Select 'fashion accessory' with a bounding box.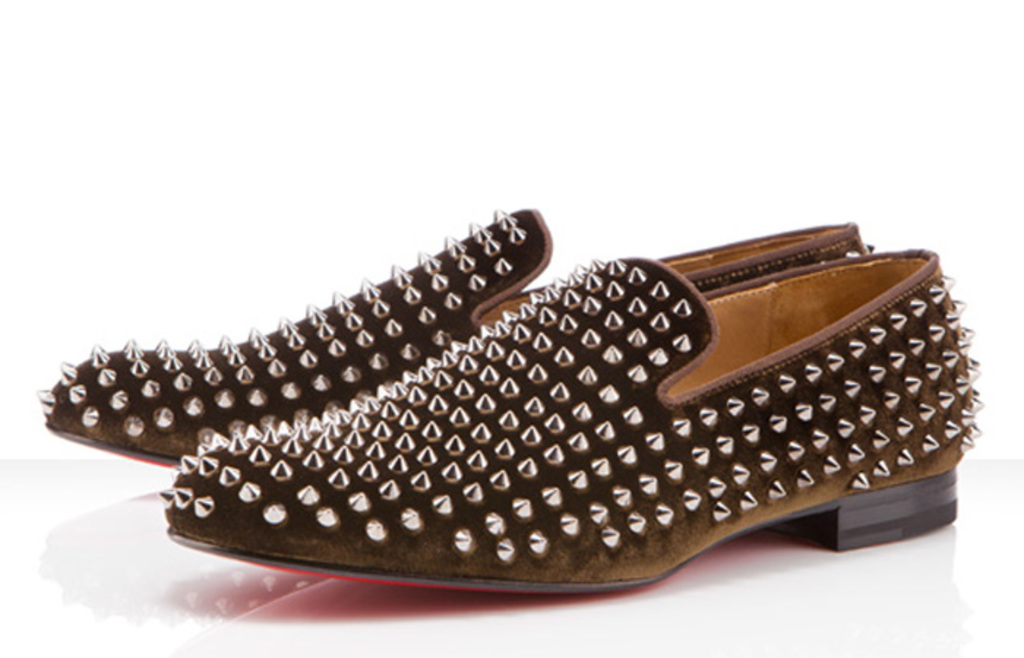
[x1=37, y1=206, x2=878, y2=465].
